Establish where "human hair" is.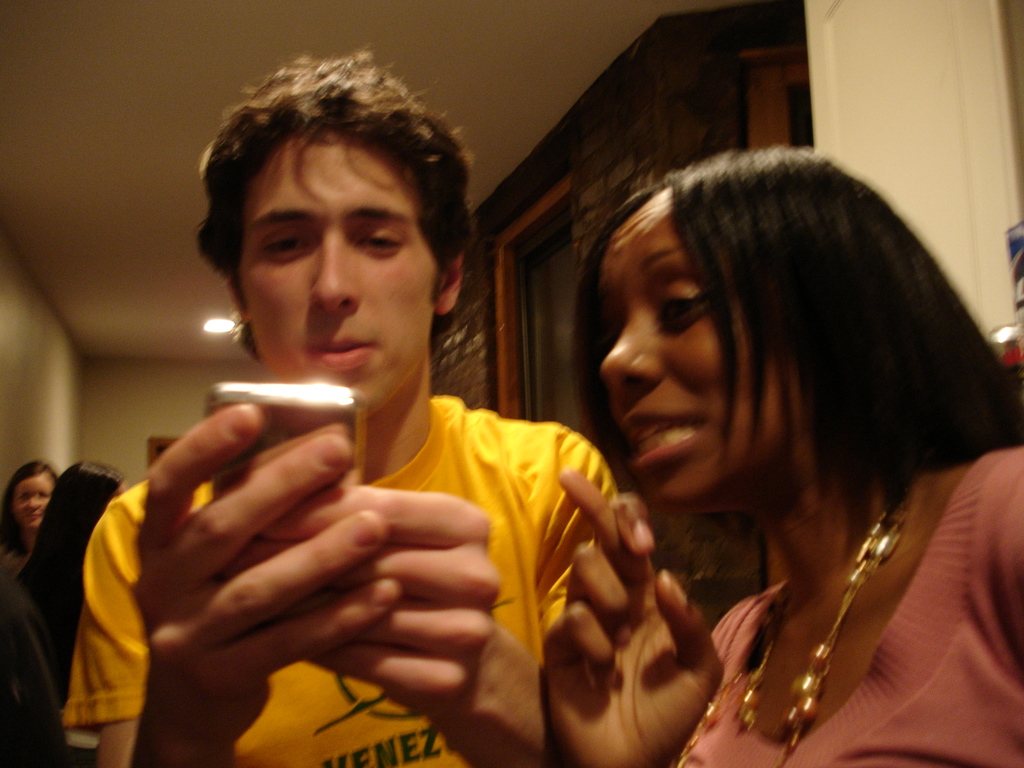
Established at <box>0,460,59,563</box>.
